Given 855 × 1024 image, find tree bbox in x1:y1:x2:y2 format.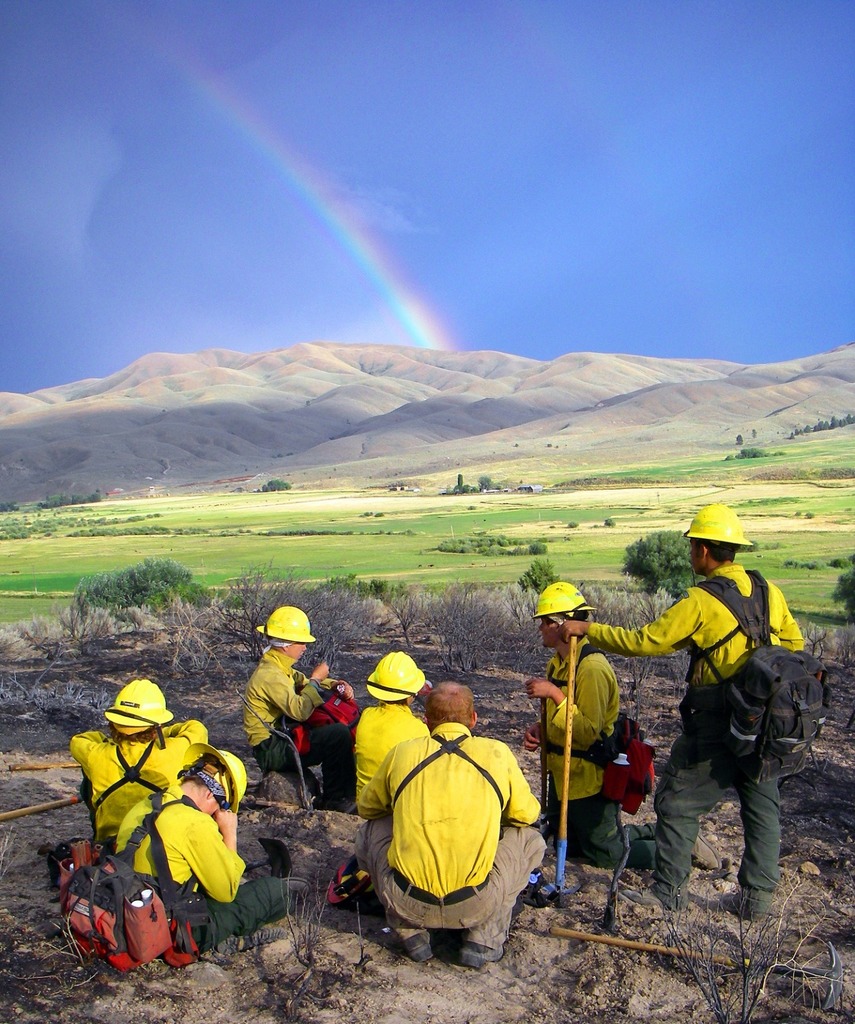
751:430:756:440.
